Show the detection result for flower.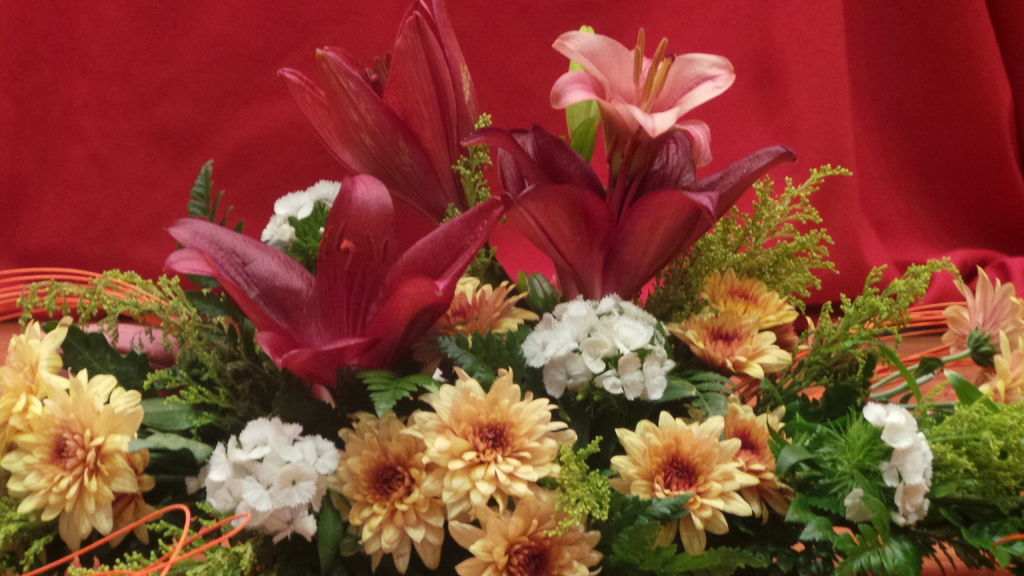
[654, 301, 801, 380].
